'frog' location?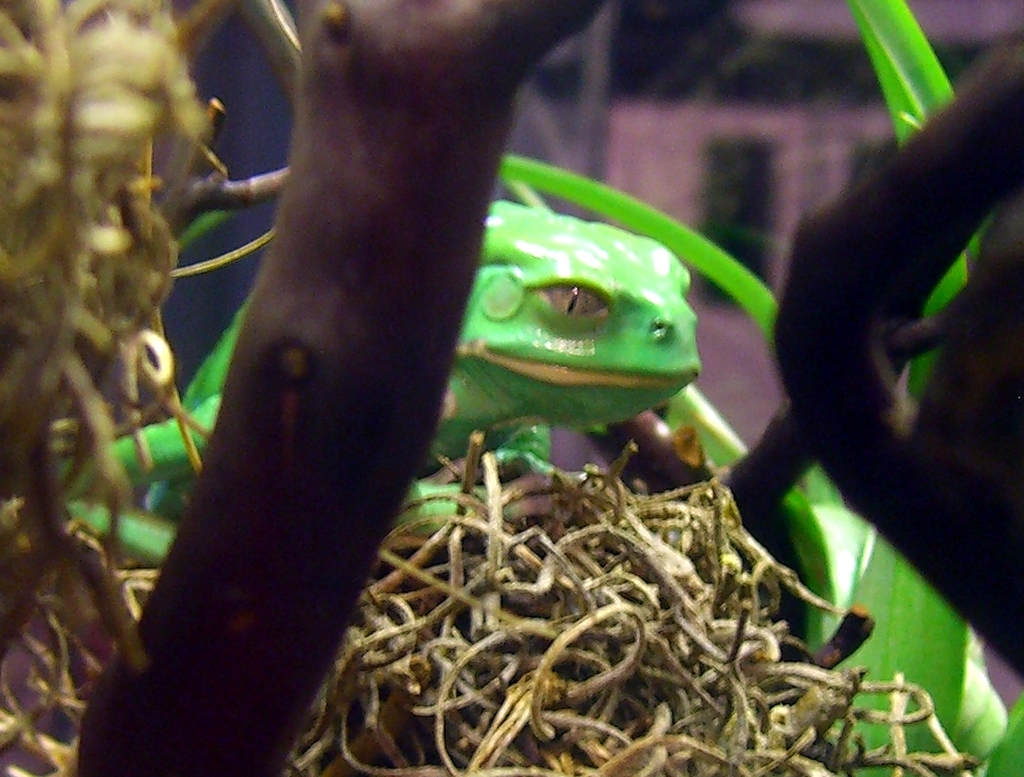
box(53, 196, 704, 562)
